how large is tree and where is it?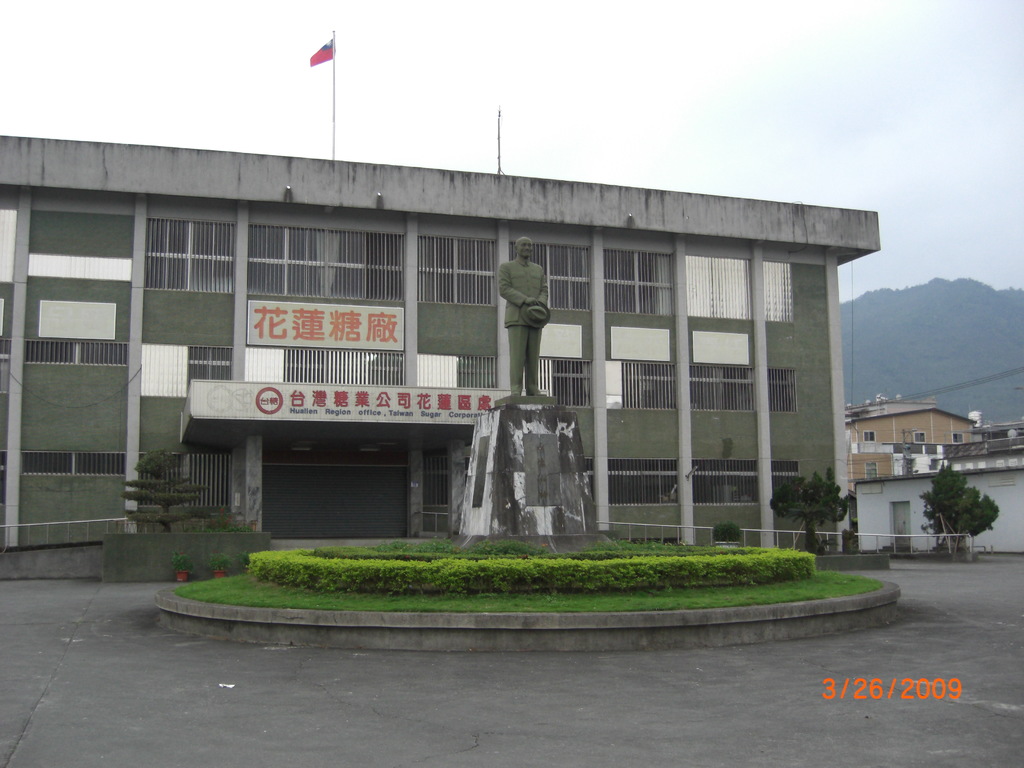
Bounding box: 916,458,1003,555.
